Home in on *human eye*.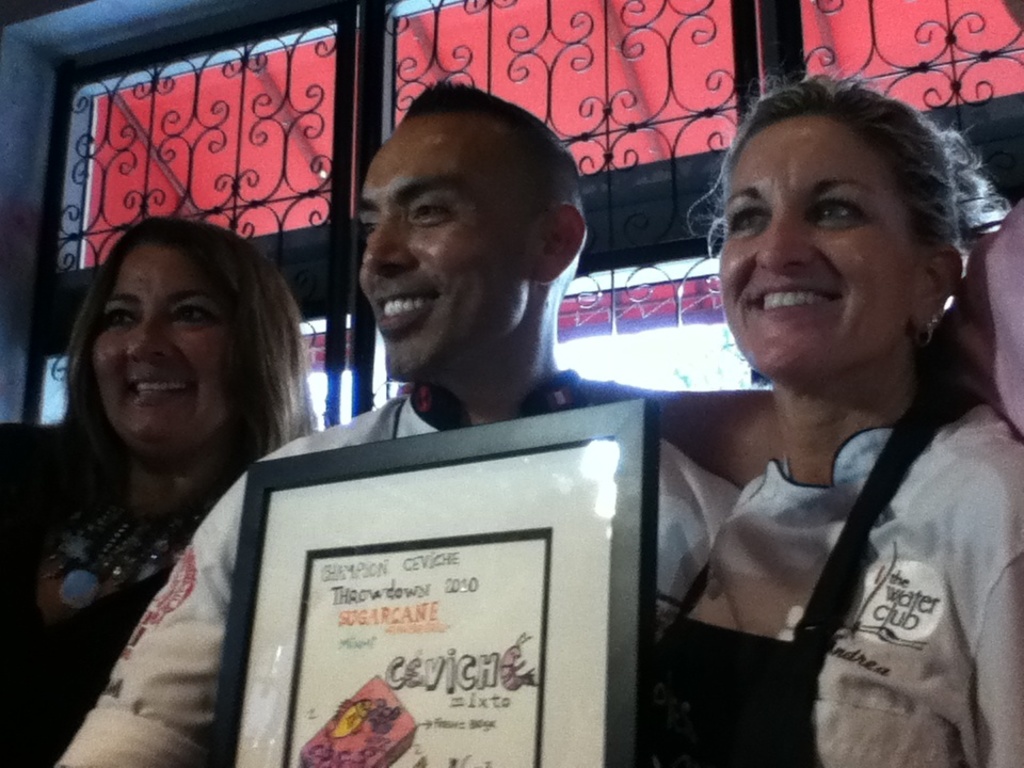
Homed in at x1=99 y1=304 x2=140 y2=330.
